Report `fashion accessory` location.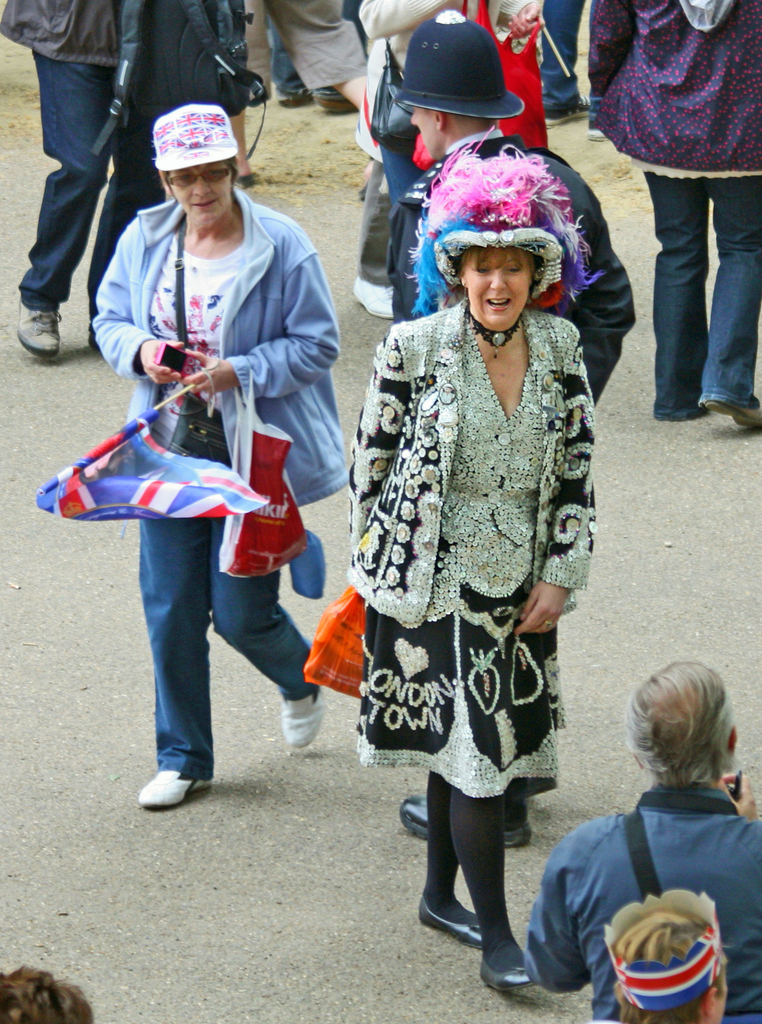
Report: <region>18, 299, 60, 360</region>.
